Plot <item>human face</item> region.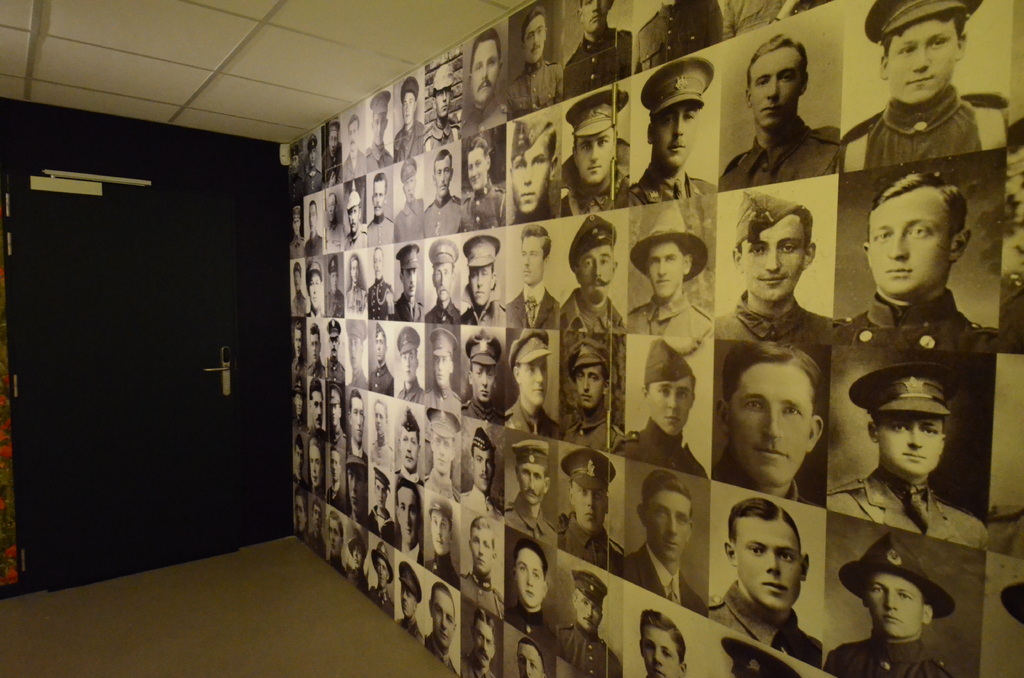
Plotted at (648,381,692,433).
